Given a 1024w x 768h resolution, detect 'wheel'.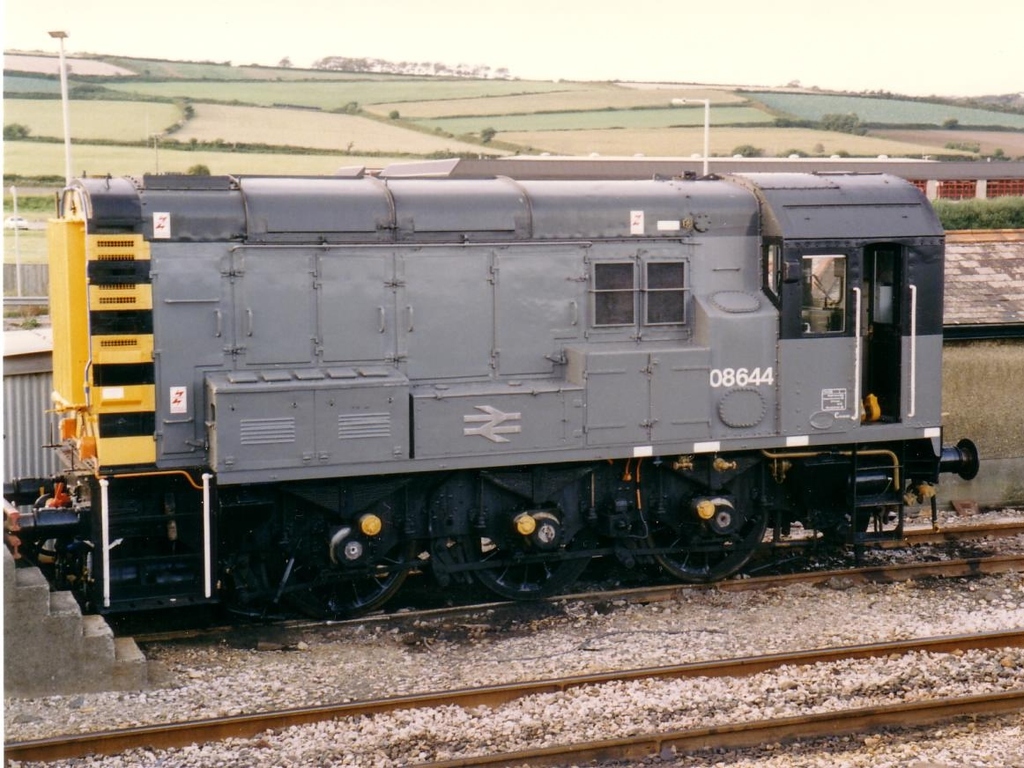
Rect(456, 504, 587, 603).
